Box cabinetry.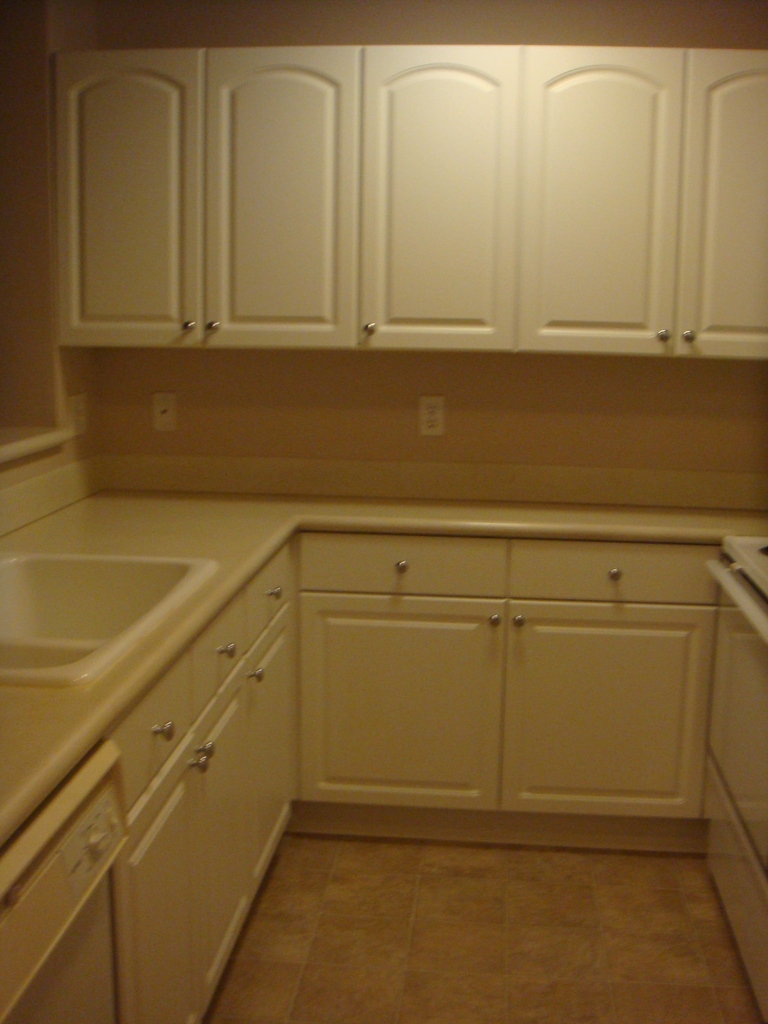
crop(0, 534, 299, 1023).
